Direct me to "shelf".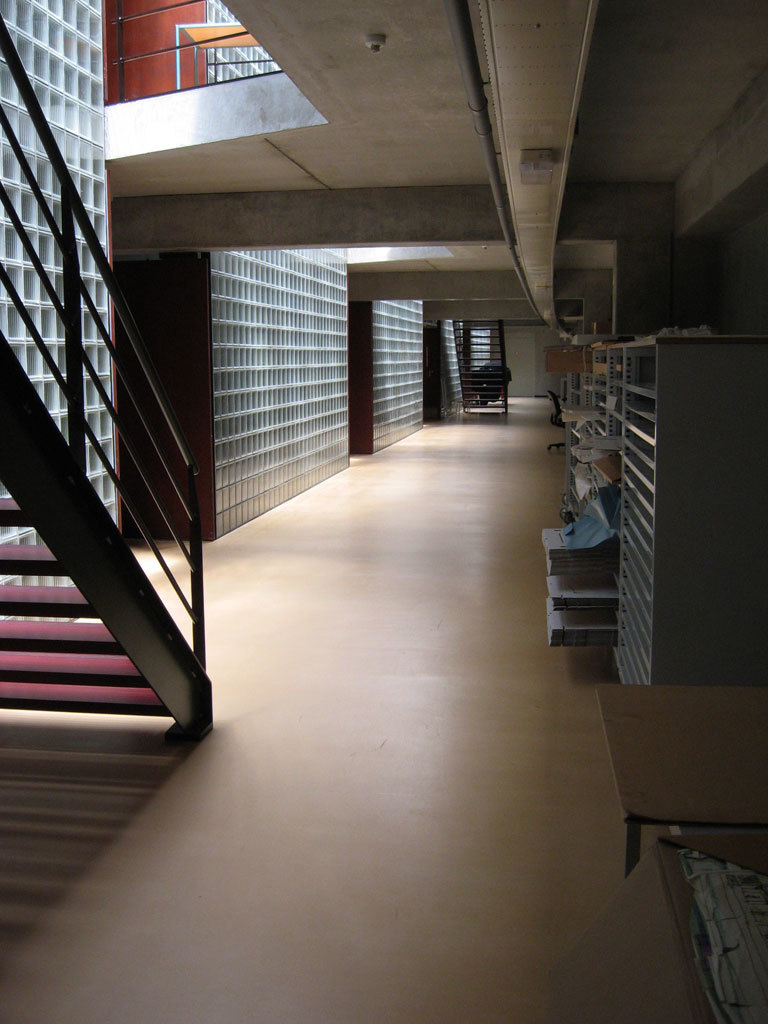
Direction: {"x1": 519, "y1": 312, "x2": 700, "y2": 704}.
